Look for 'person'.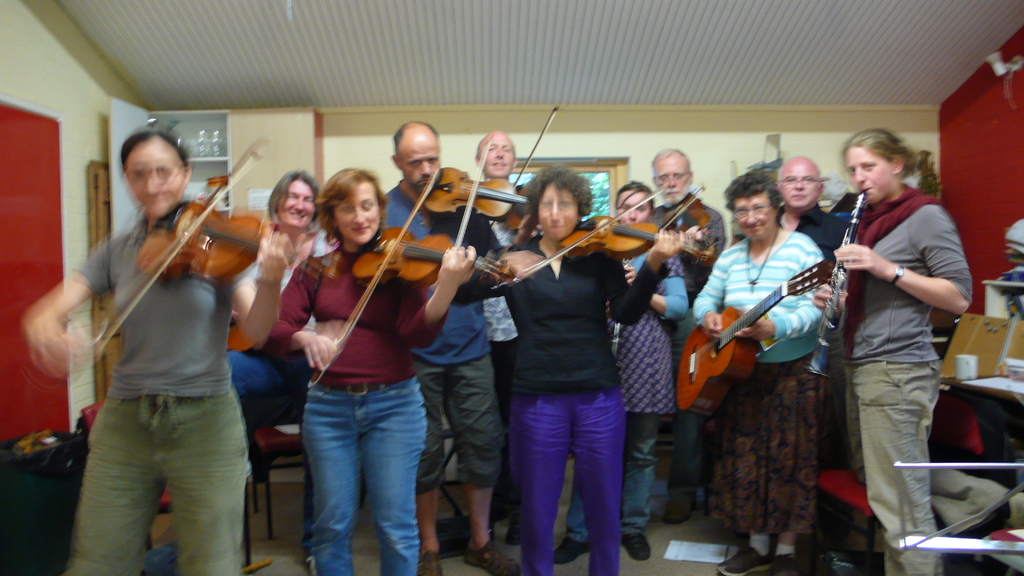
Found: (650,143,726,527).
